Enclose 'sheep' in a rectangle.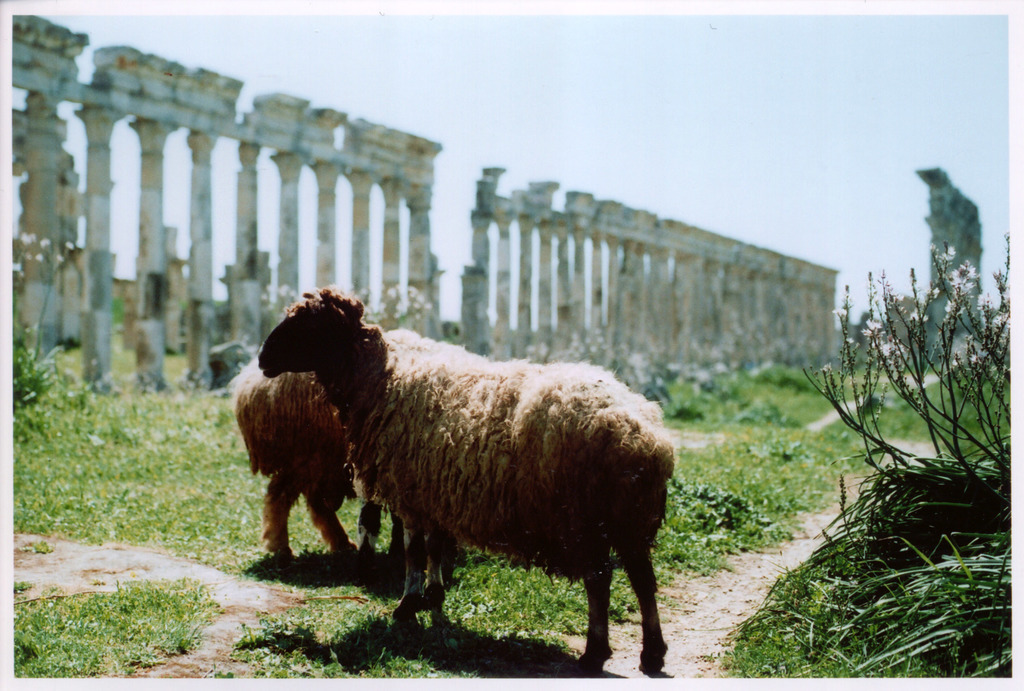
(228, 353, 400, 563).
